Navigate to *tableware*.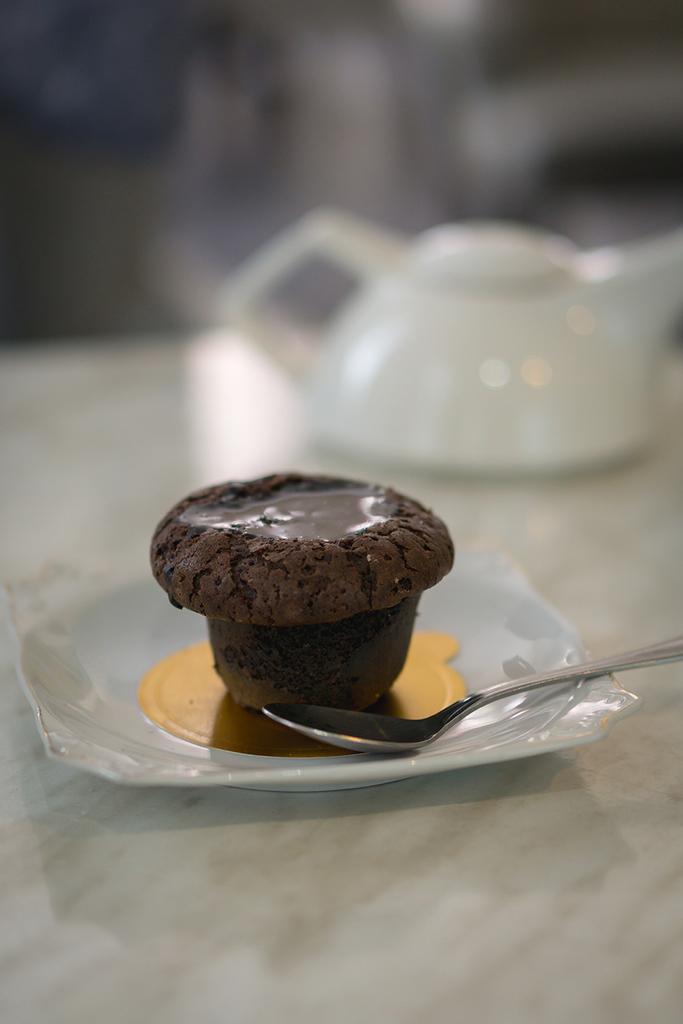
Navigation target: region(262, 634, 682, 751).
